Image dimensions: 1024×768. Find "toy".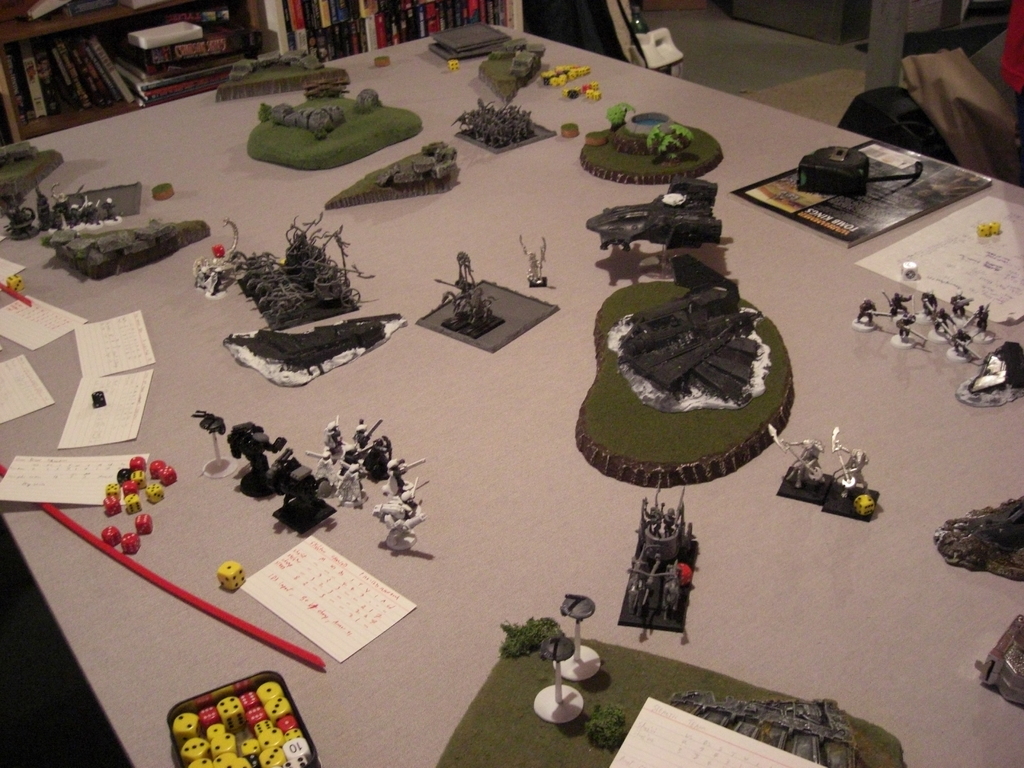
locate(131, 470, 138, 479).
